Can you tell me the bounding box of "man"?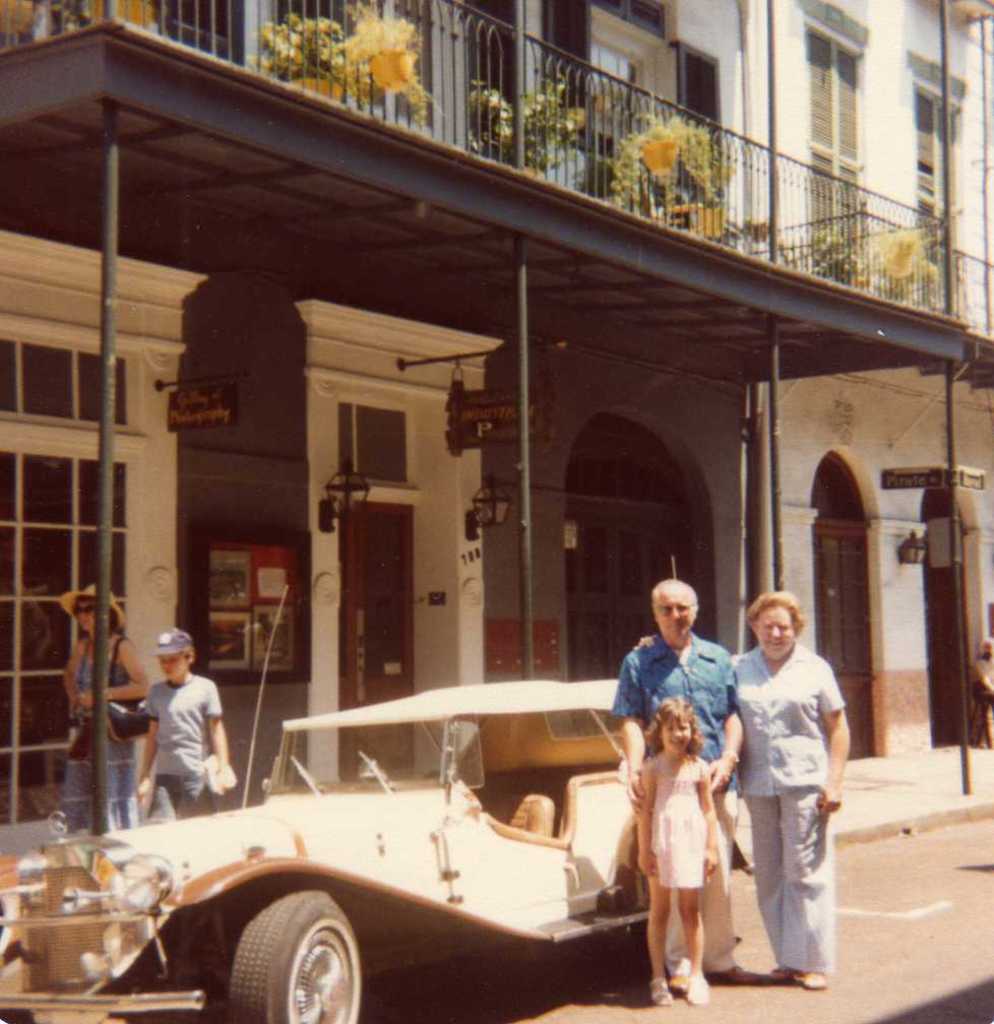
x1=736 y1=574 x2=857 y2=994.
